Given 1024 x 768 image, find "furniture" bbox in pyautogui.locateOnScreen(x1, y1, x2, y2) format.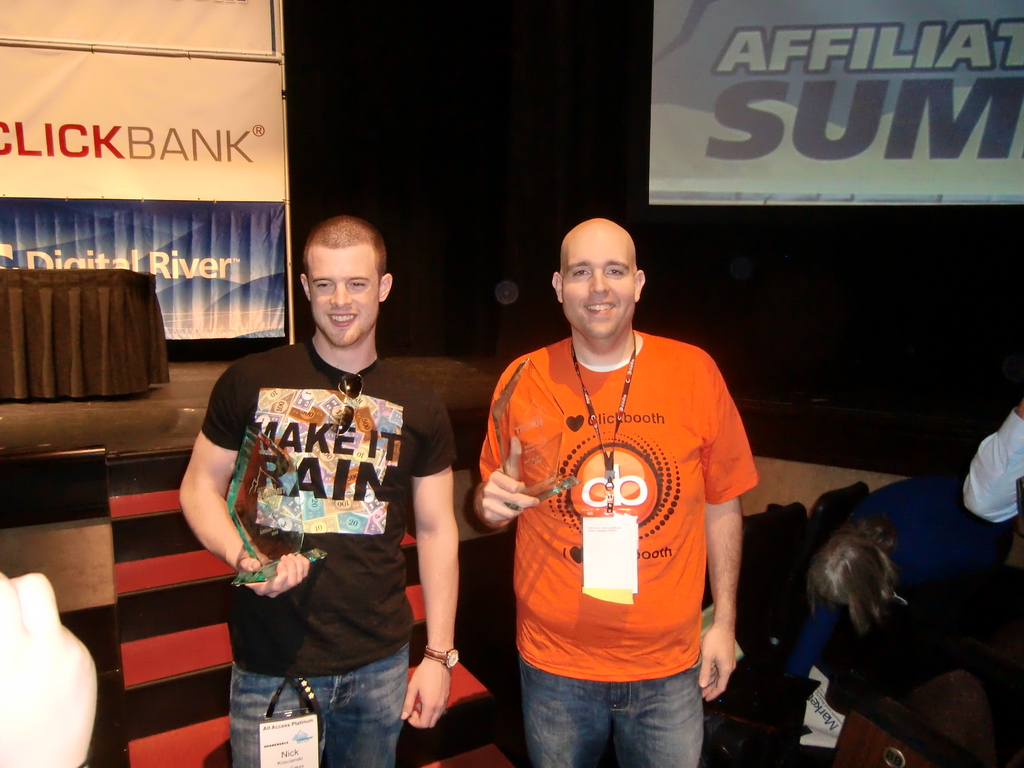
pyautogui.locateOnScreen(0, 273, 173, 401).
